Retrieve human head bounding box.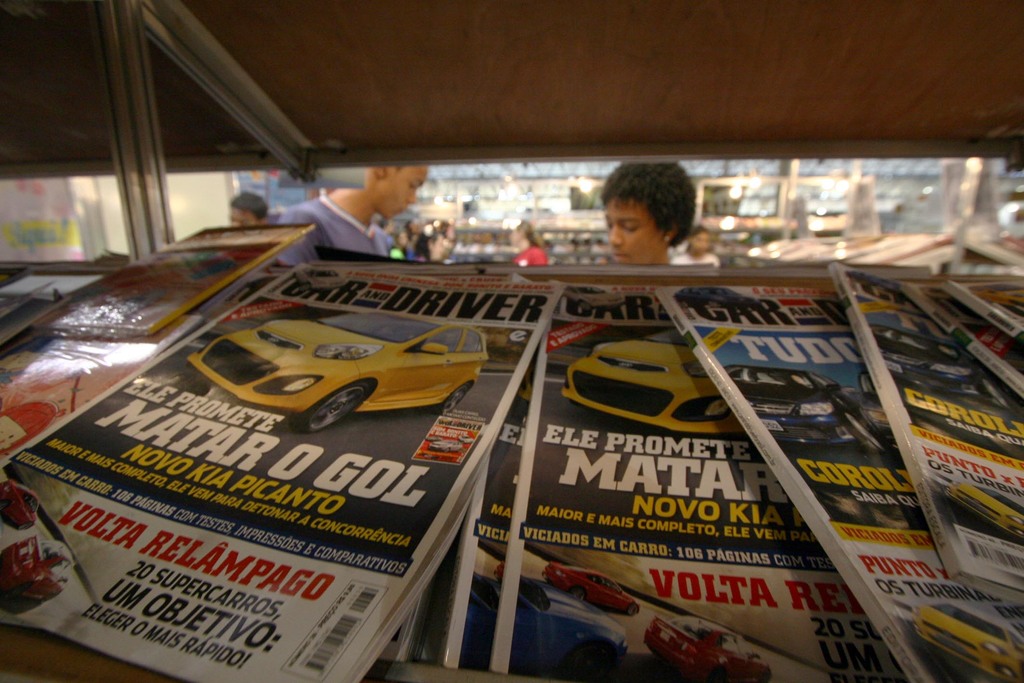
Bounding box: left=511, top=217, right=538, bottom=241.
